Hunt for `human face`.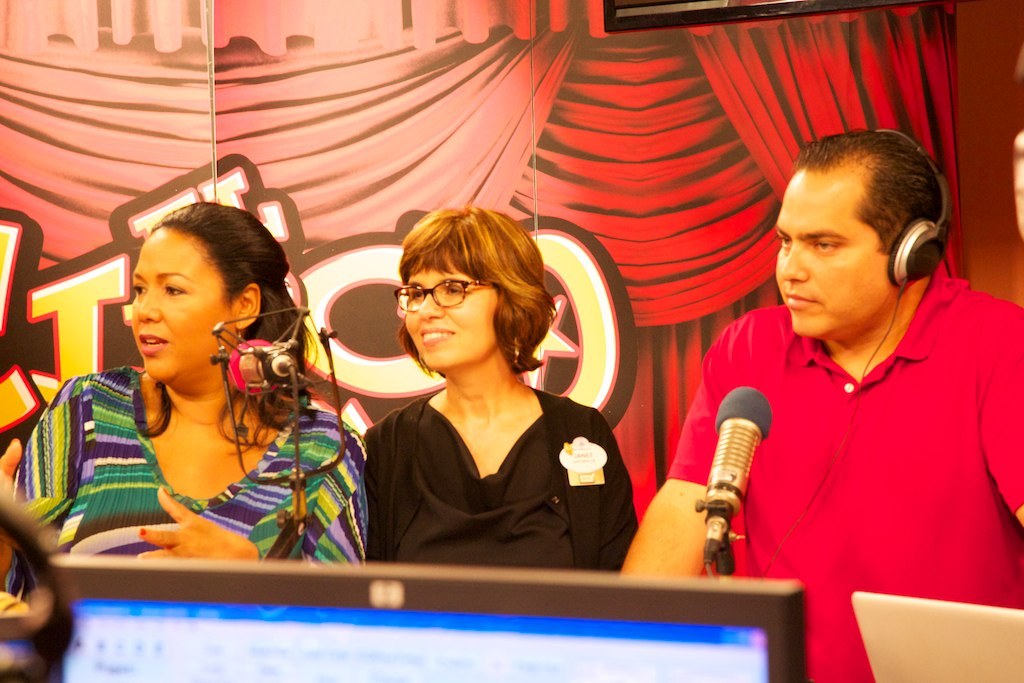
Hunted down at 773/173/888/340.
